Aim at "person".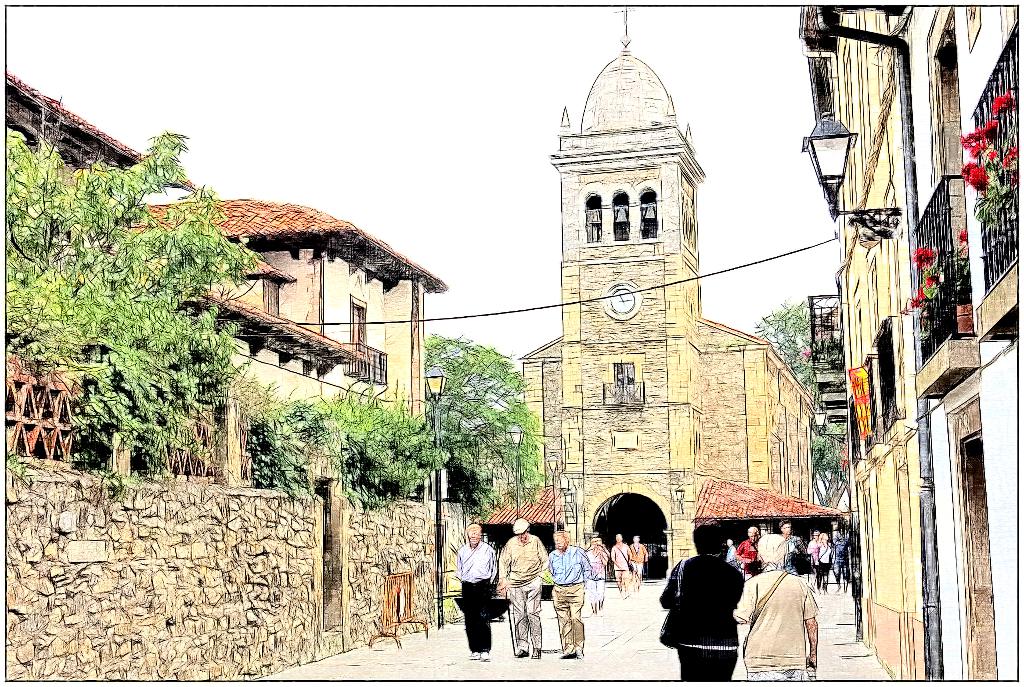
Aimed at locate(626, 538, 645, 589).
